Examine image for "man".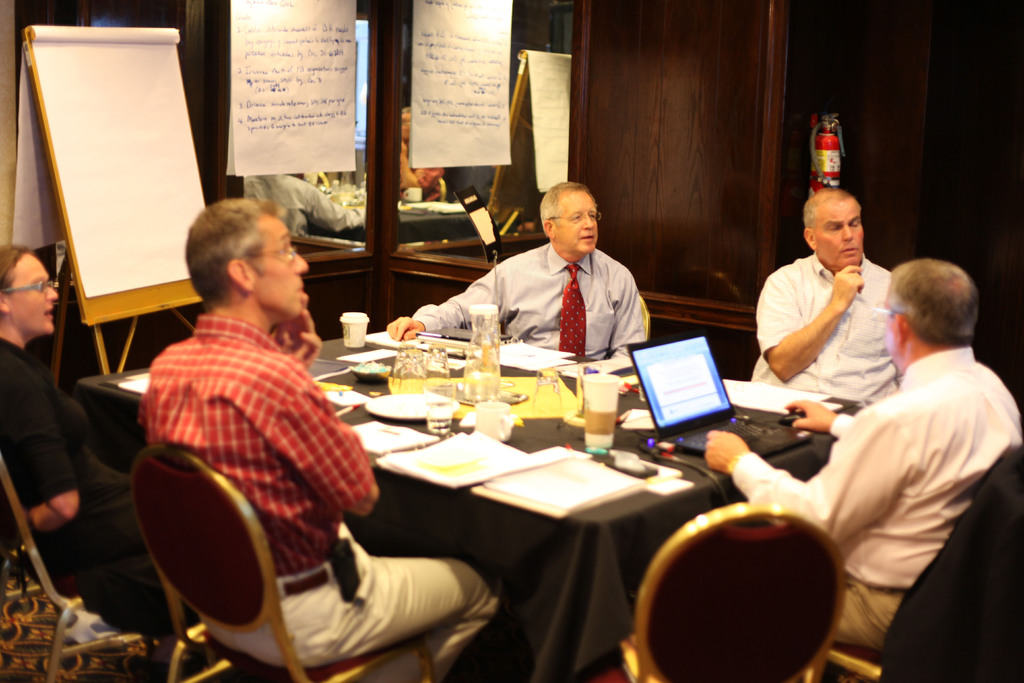
Examination result: bbox=[668, 257, 1023, 682].
